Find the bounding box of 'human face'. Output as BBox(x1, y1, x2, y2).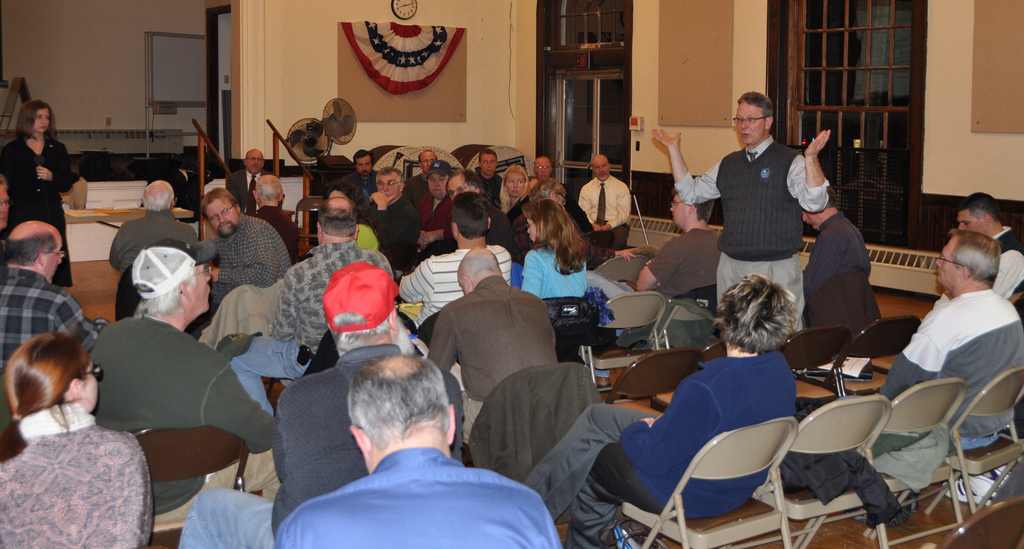
BBox(530, 160, 550, 176).
